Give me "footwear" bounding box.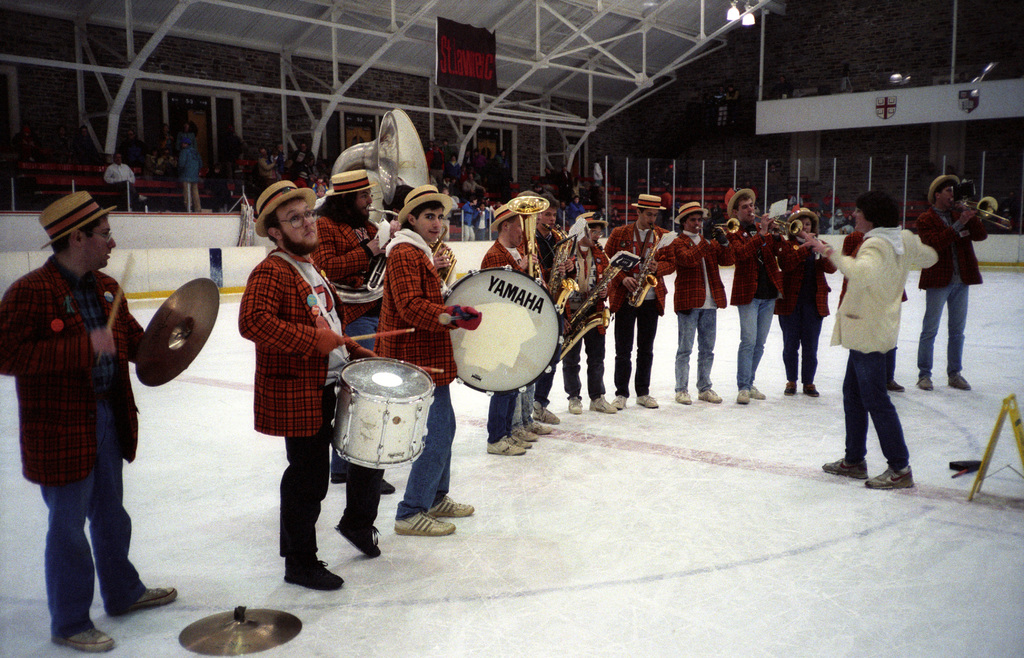
753,383,766,399.
